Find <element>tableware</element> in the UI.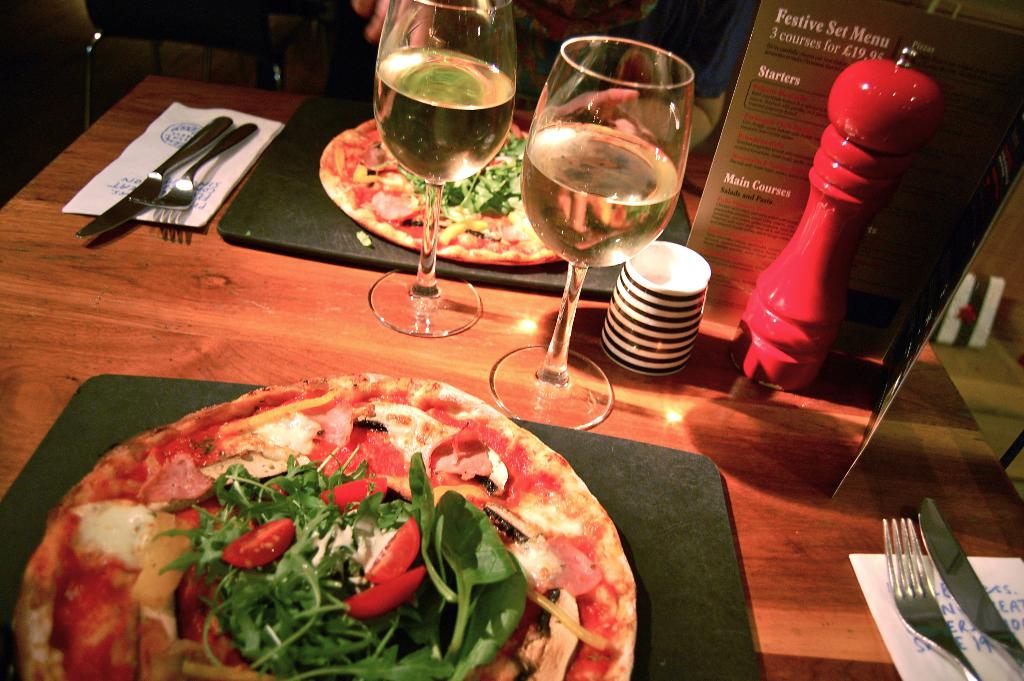
UI element at select_region(602, 242, 712, 377).
